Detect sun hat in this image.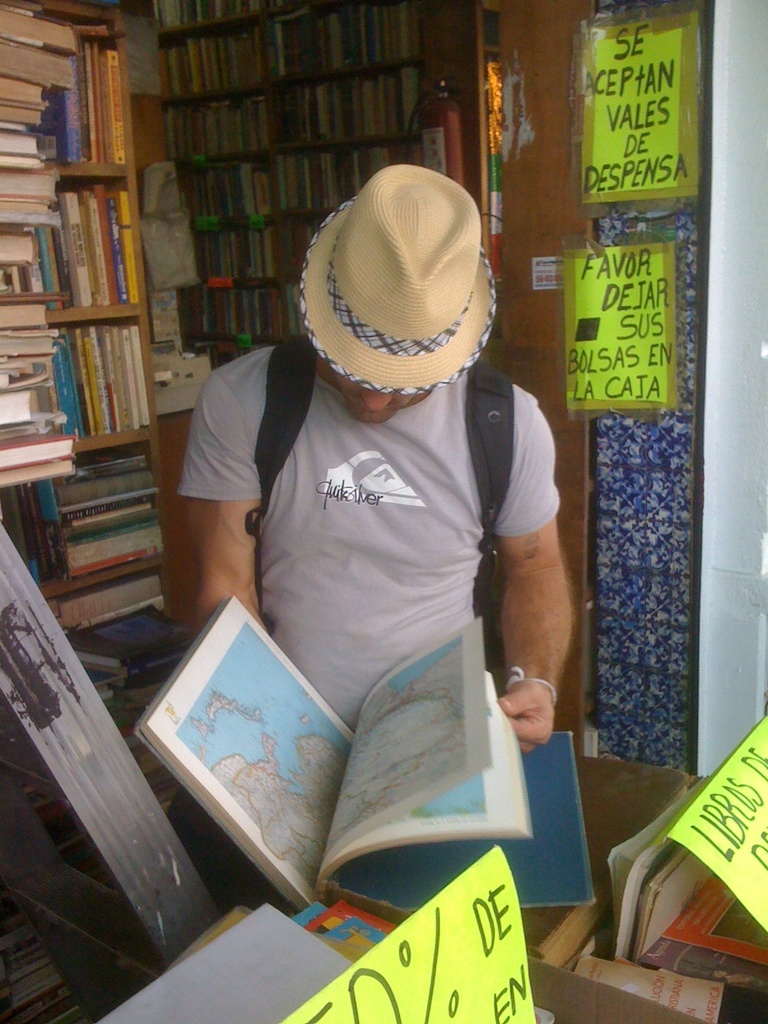
Detection: BBox(295, 159, 506, 398).
